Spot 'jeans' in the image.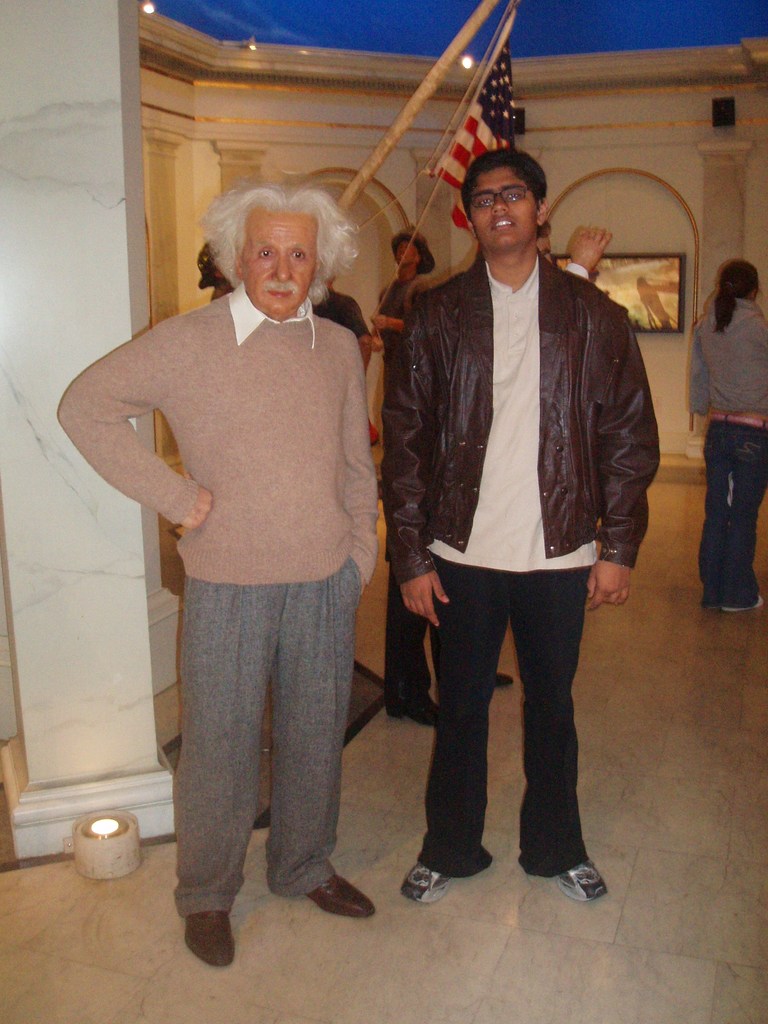
'jeans' found at 417 556 579 876.
